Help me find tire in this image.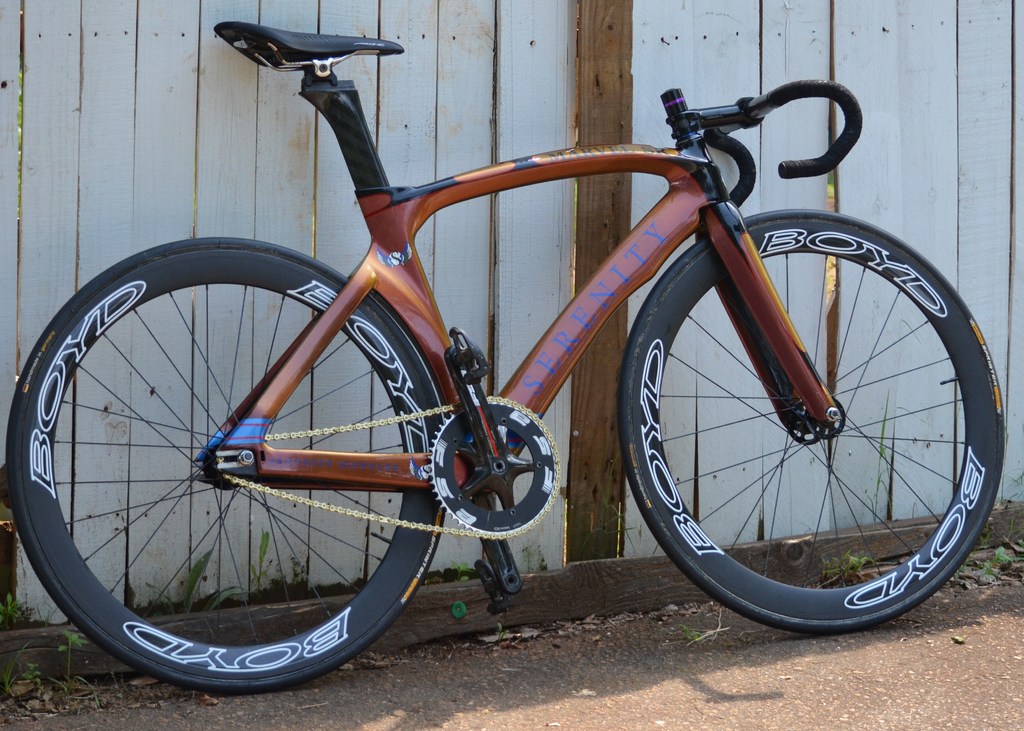
Found it: (x1=2, y1=236, x2=450, y2=700).
